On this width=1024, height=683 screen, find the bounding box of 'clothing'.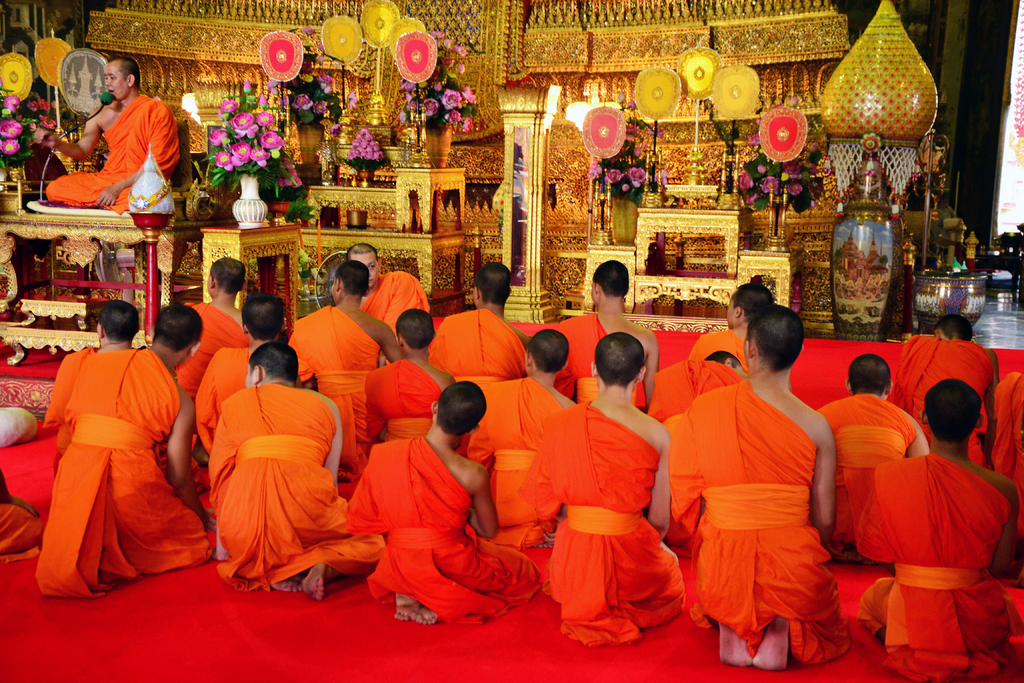
Bounding box: <bbox>182, 333, 284, 460</bbox>.
